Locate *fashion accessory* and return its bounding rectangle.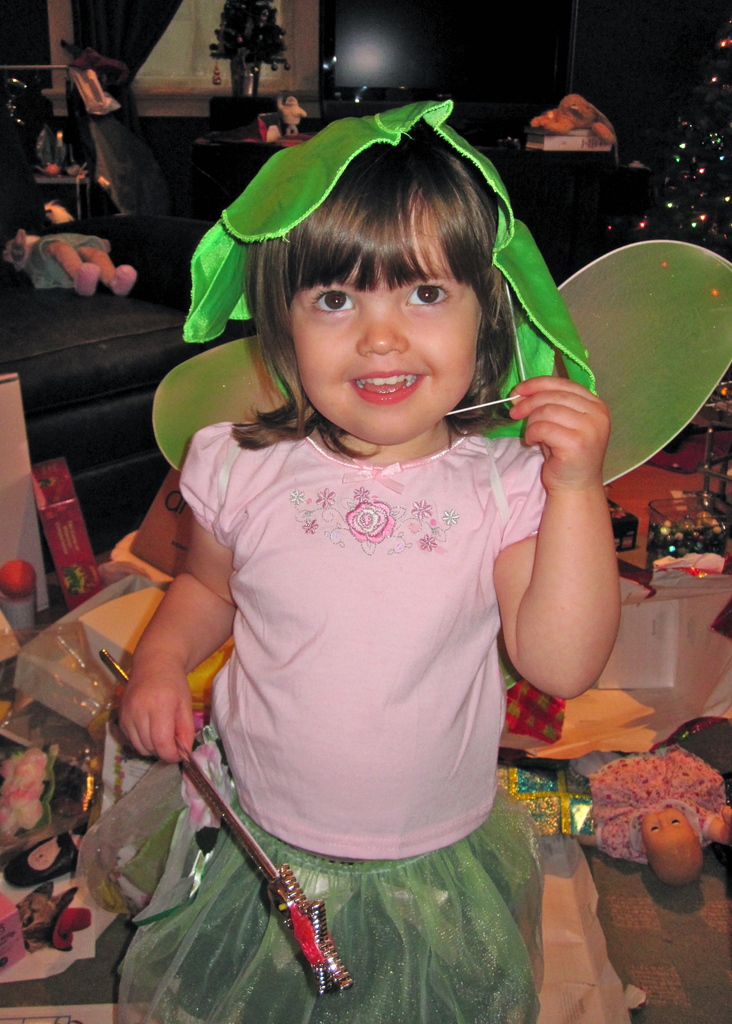
bbox(149, 91, 731, 484).
